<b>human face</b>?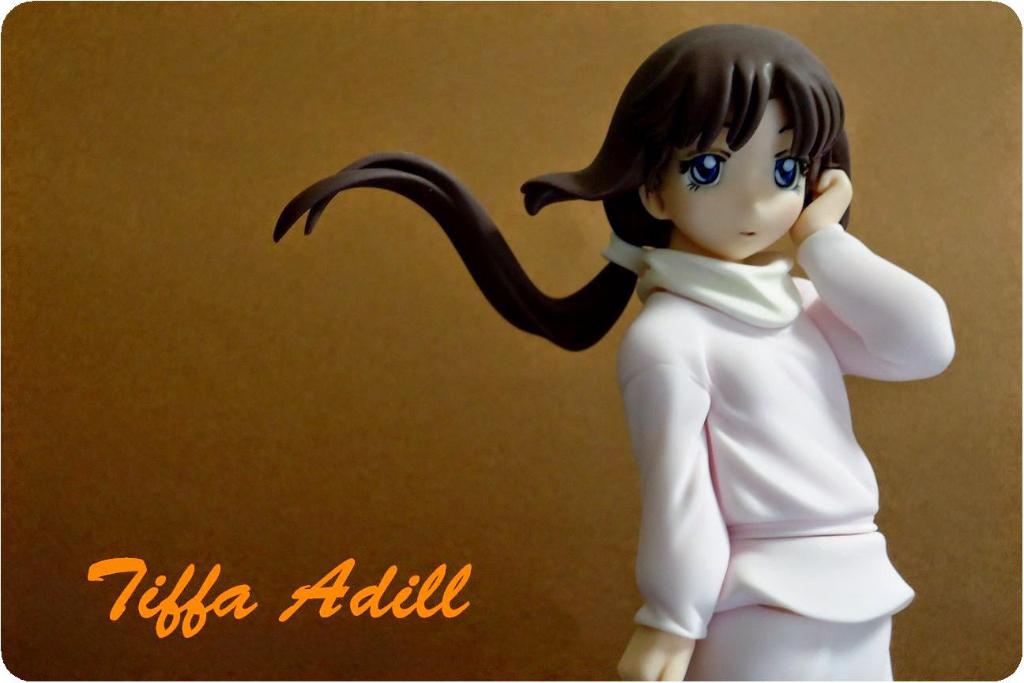
BBox(658, 95, 807, 258)
